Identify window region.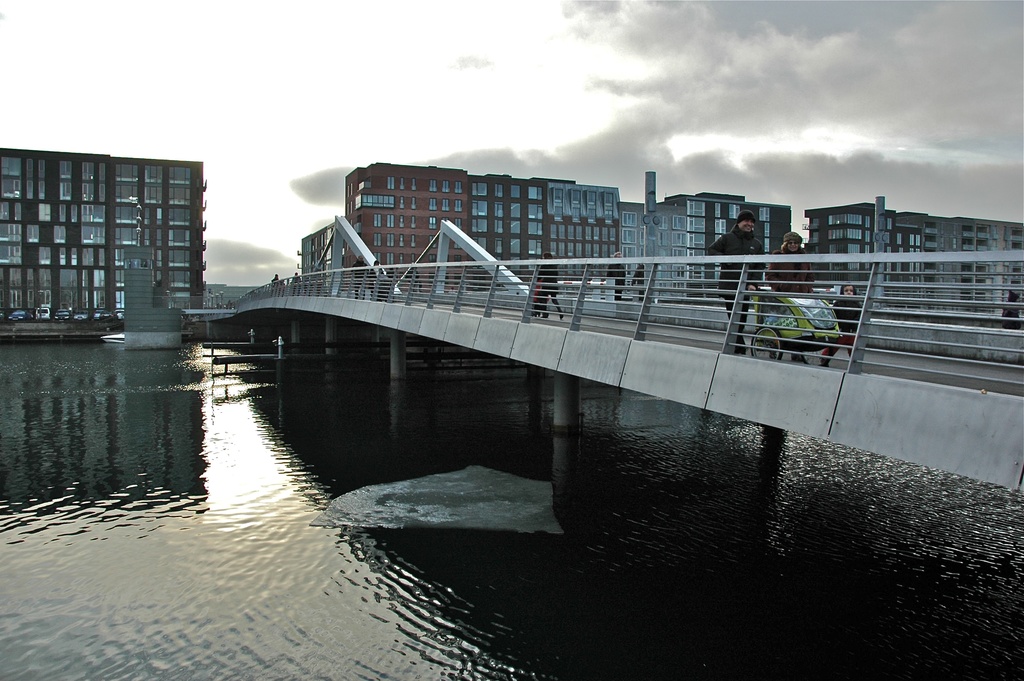
Region: rect(908, 234, 916, 243).
